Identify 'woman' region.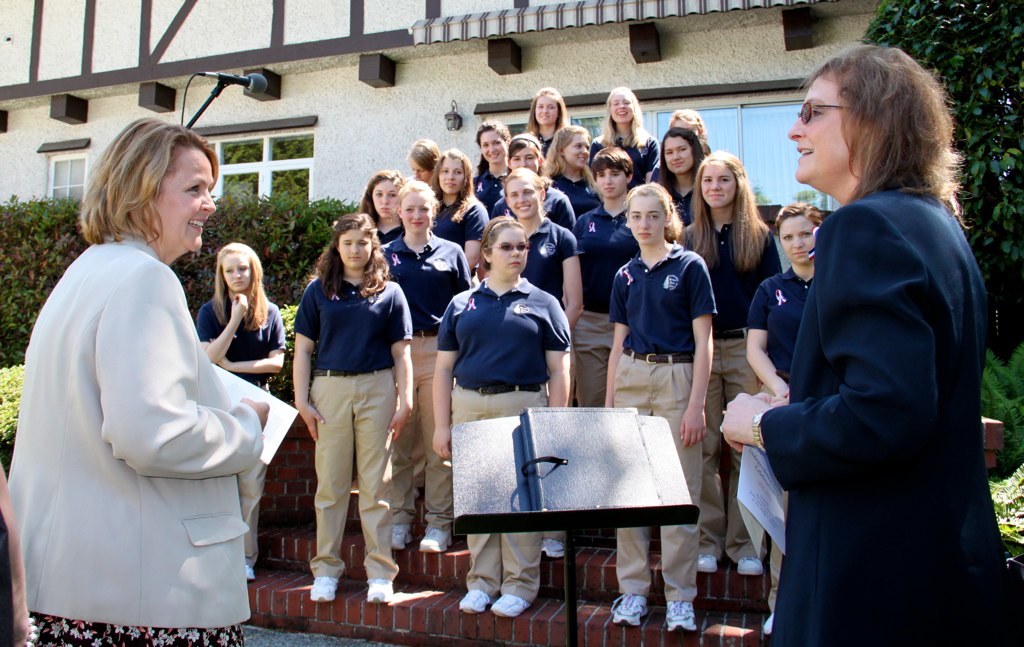
Region: l=477, t=169, r=583, b=558.
